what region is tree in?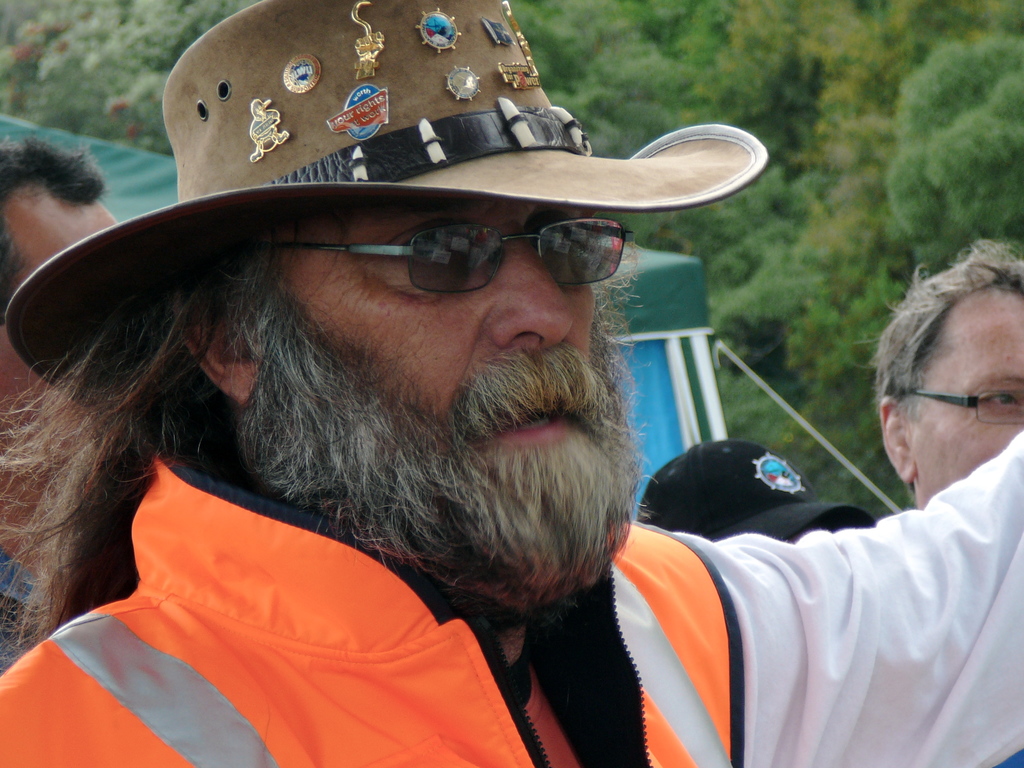
[0,0,1023,531].
